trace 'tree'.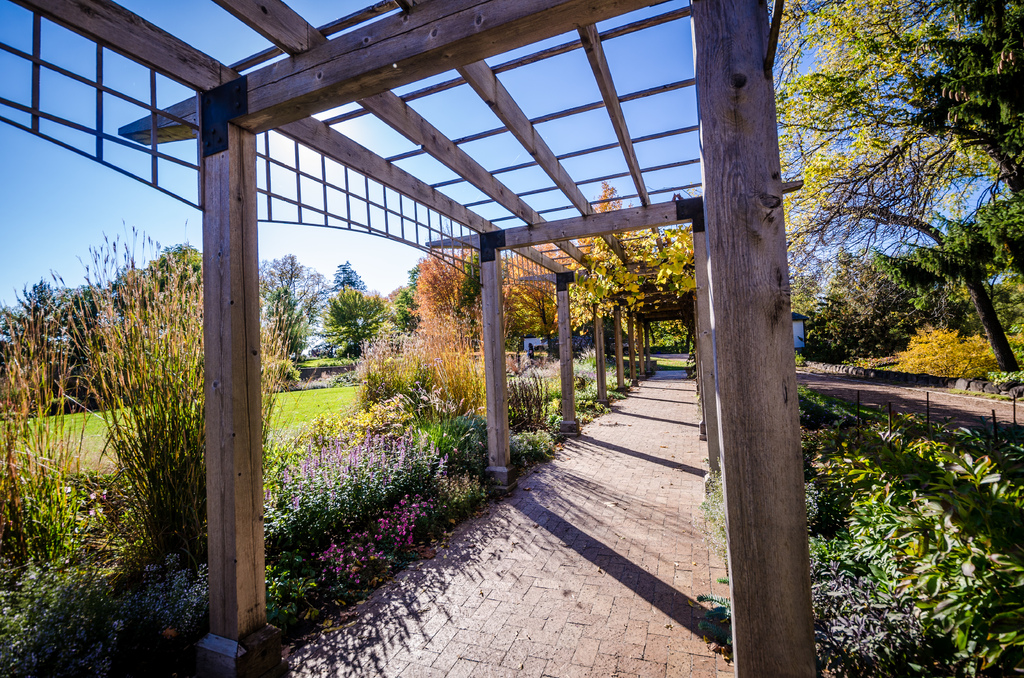
Traced to <region>779, 0, 1023, 202</region>.
